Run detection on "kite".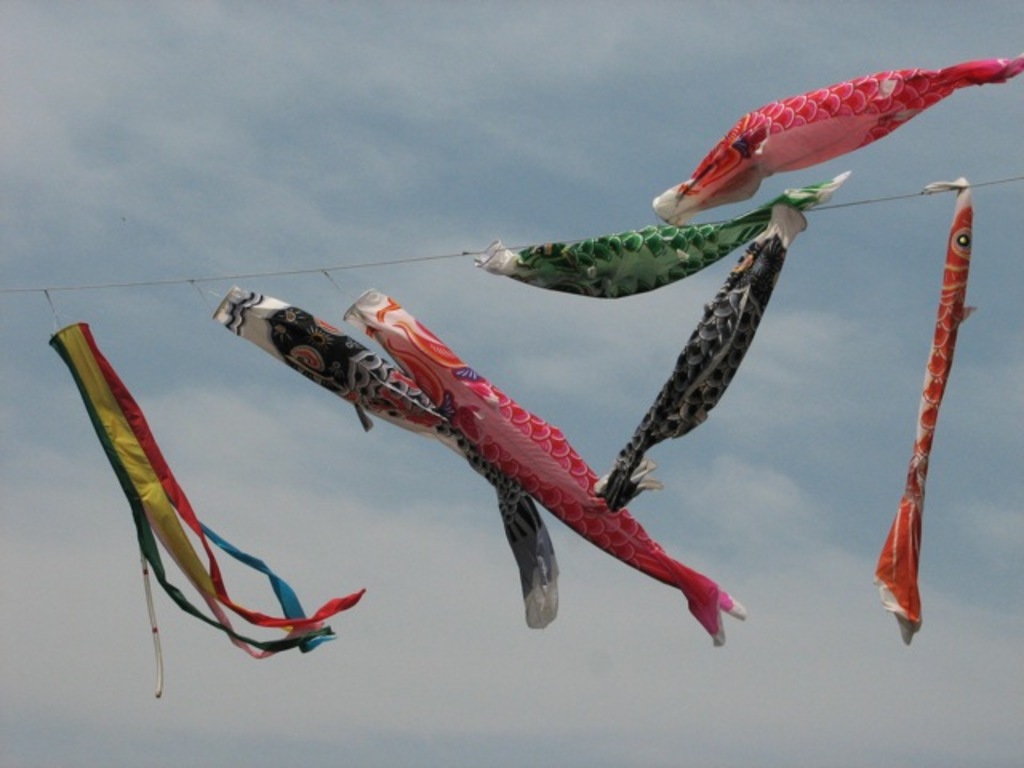
Result: box=[336, 288, 744, 646].
